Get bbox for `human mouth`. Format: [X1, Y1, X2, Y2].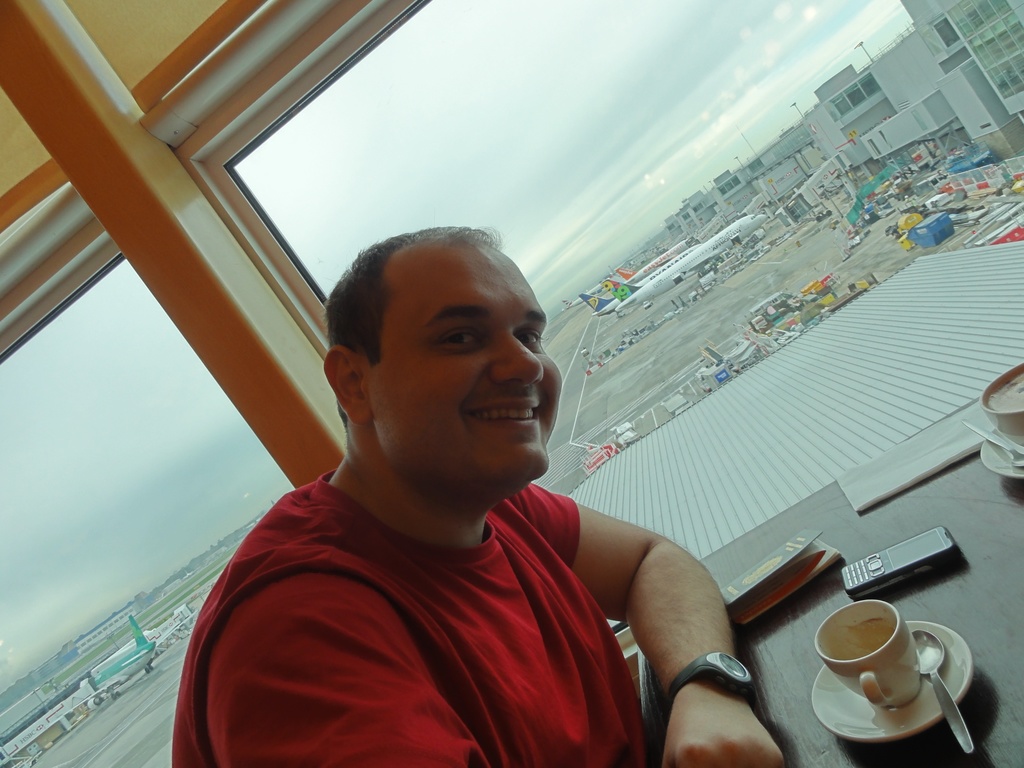
[464, 398, 547, 422].
